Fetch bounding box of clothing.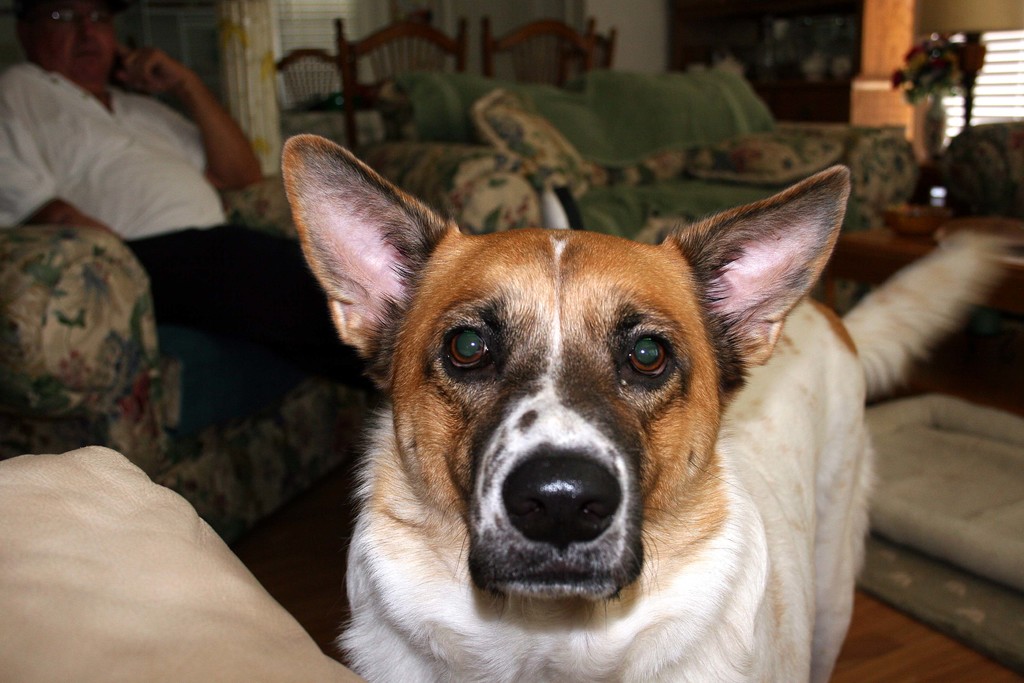
Bbox: x1=0 y1=54 x2=368 y2=382.
